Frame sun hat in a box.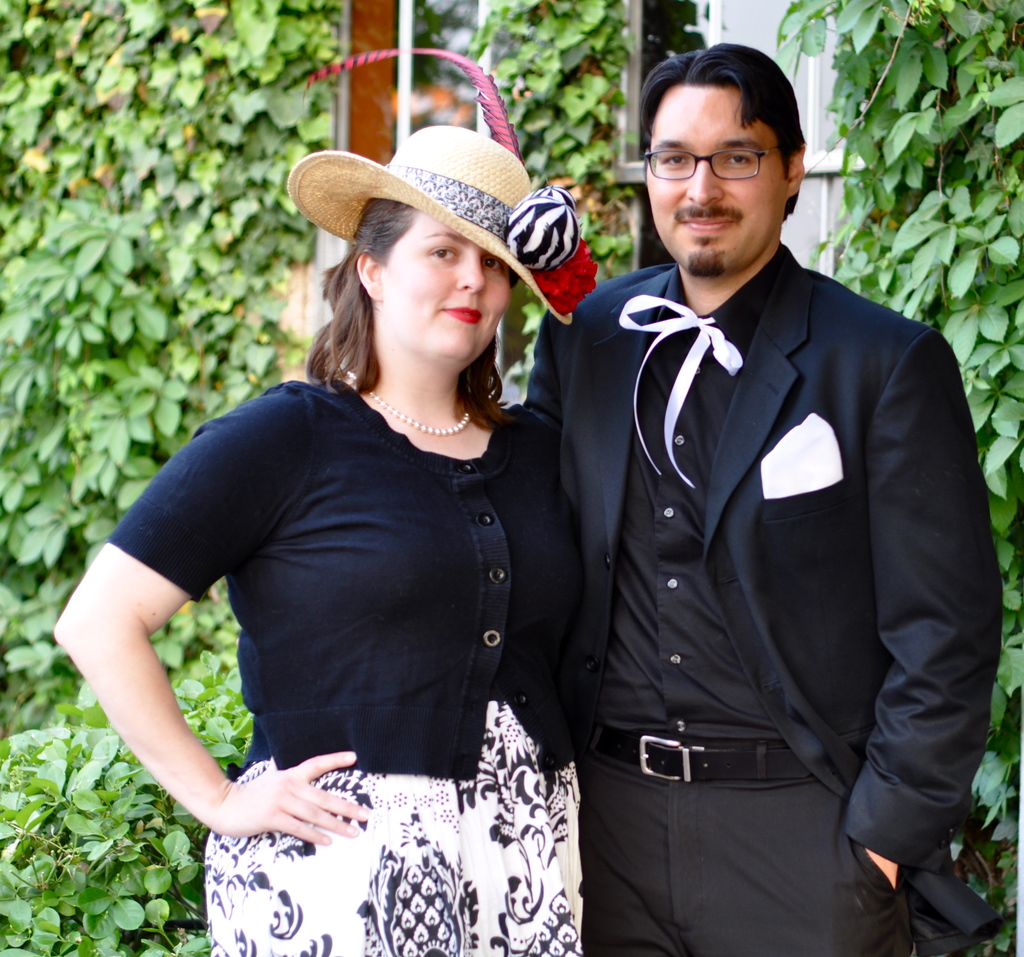
279, 47, 600, 334.
